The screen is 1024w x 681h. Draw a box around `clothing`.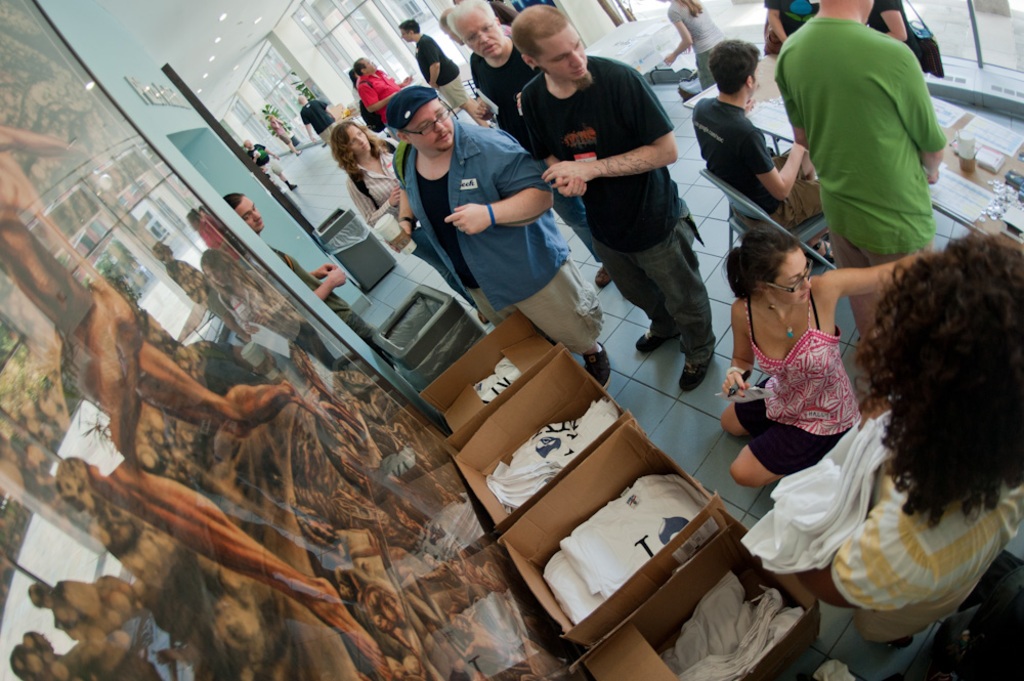
<box>775,15,946,271</box>.
